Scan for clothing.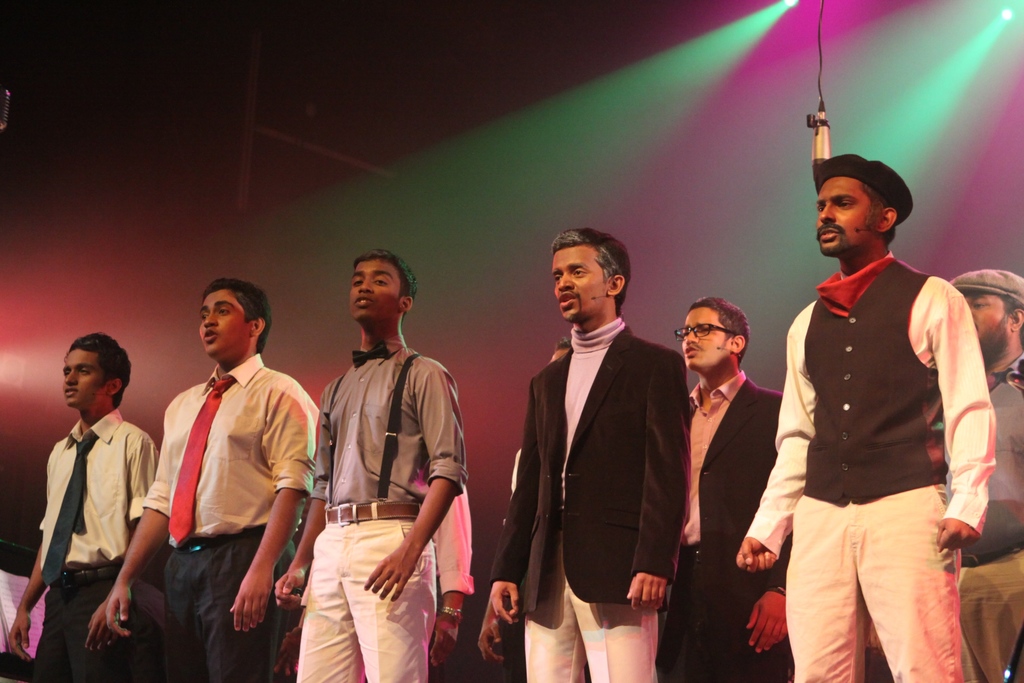
Scan result: crop(745, 245, 997, 682).
